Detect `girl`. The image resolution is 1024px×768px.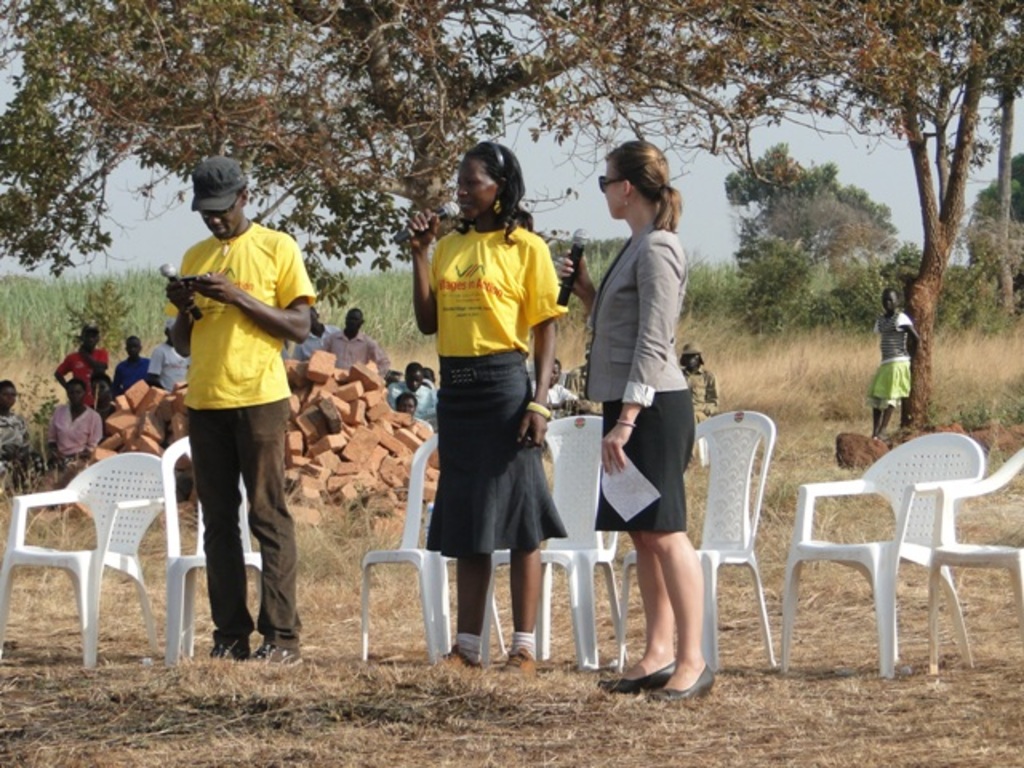
l=555, t=139, r=696, b=701.
